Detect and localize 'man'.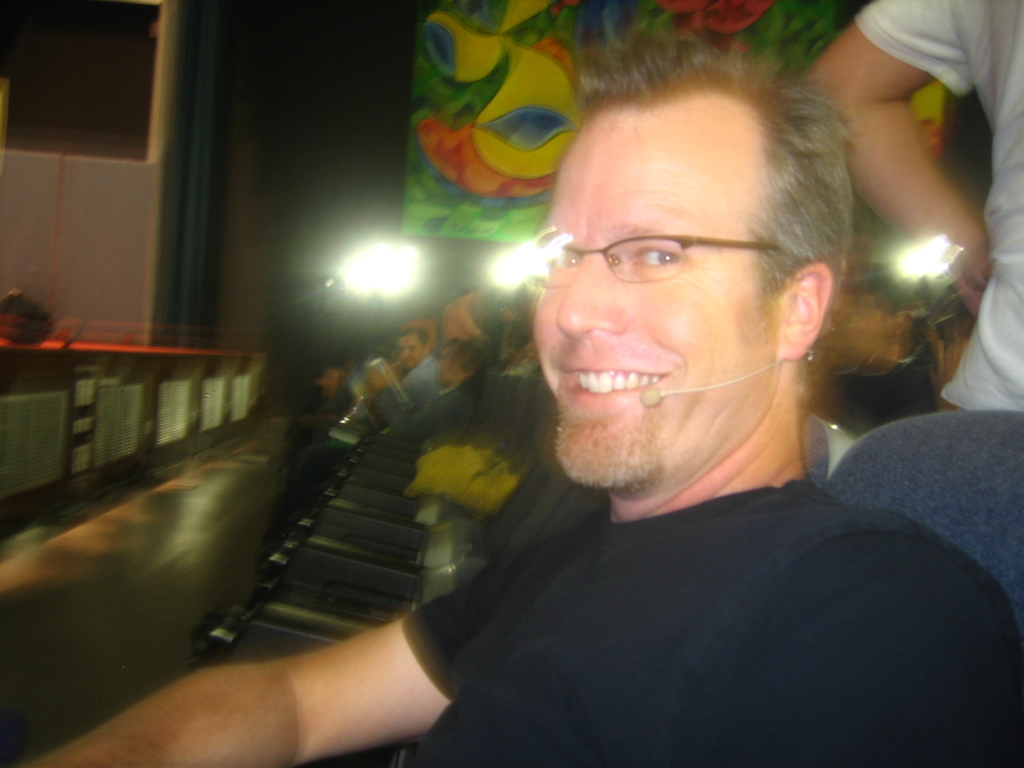
Localized at 15, 47, 1023, 767.
